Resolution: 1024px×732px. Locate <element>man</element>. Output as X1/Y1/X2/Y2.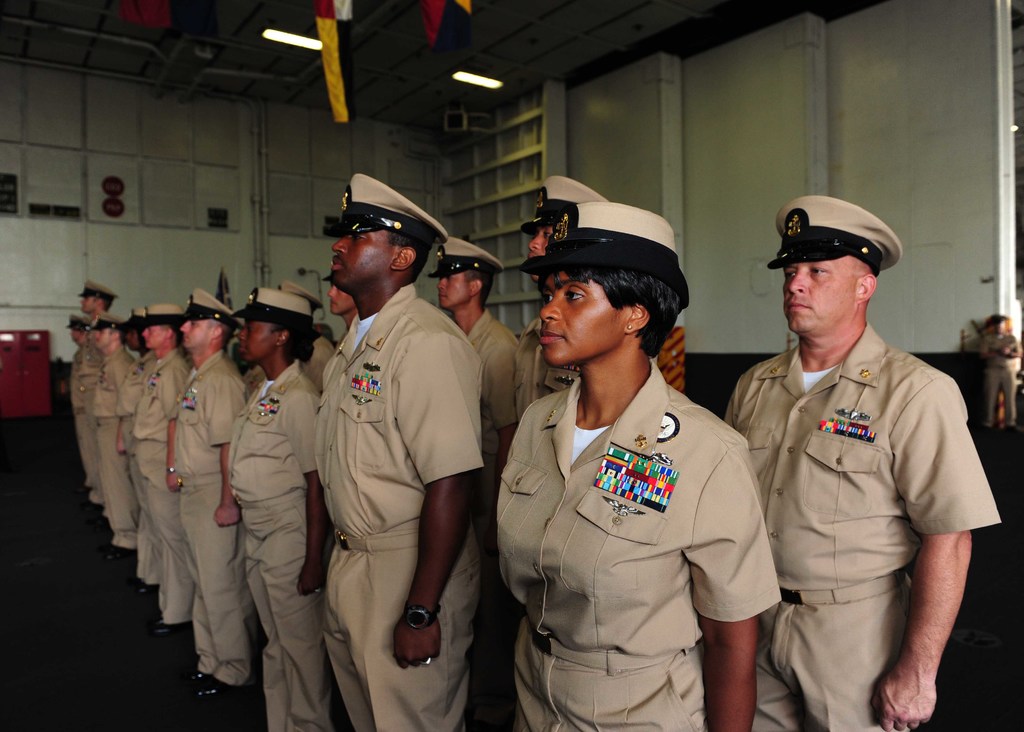
128/297/188/605.
